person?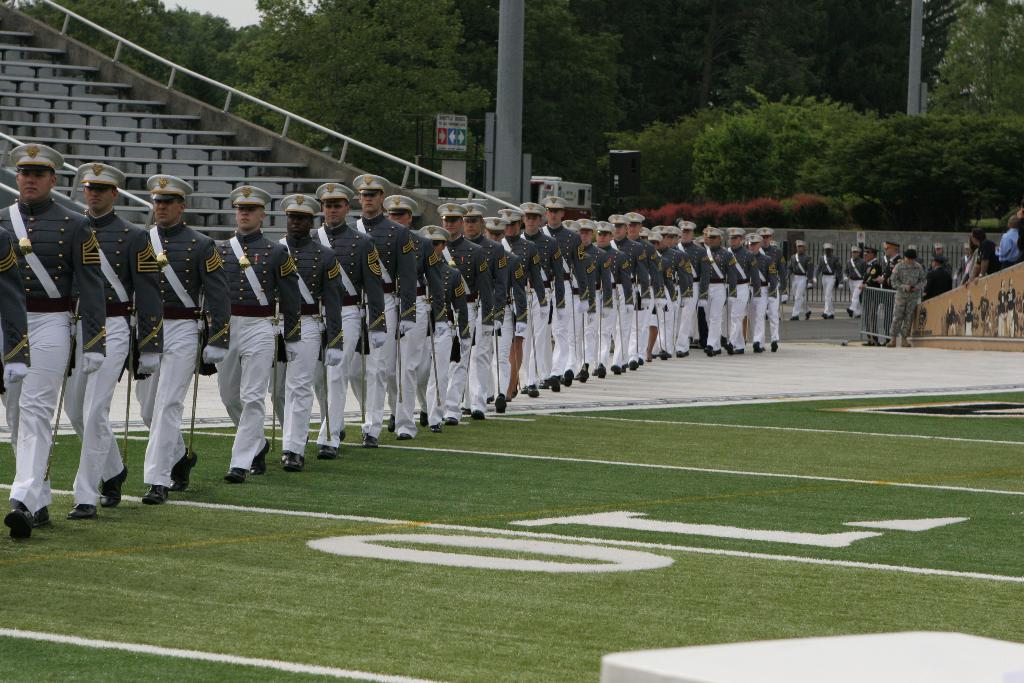
x1=511, y1=202, x2=550, y2=389
